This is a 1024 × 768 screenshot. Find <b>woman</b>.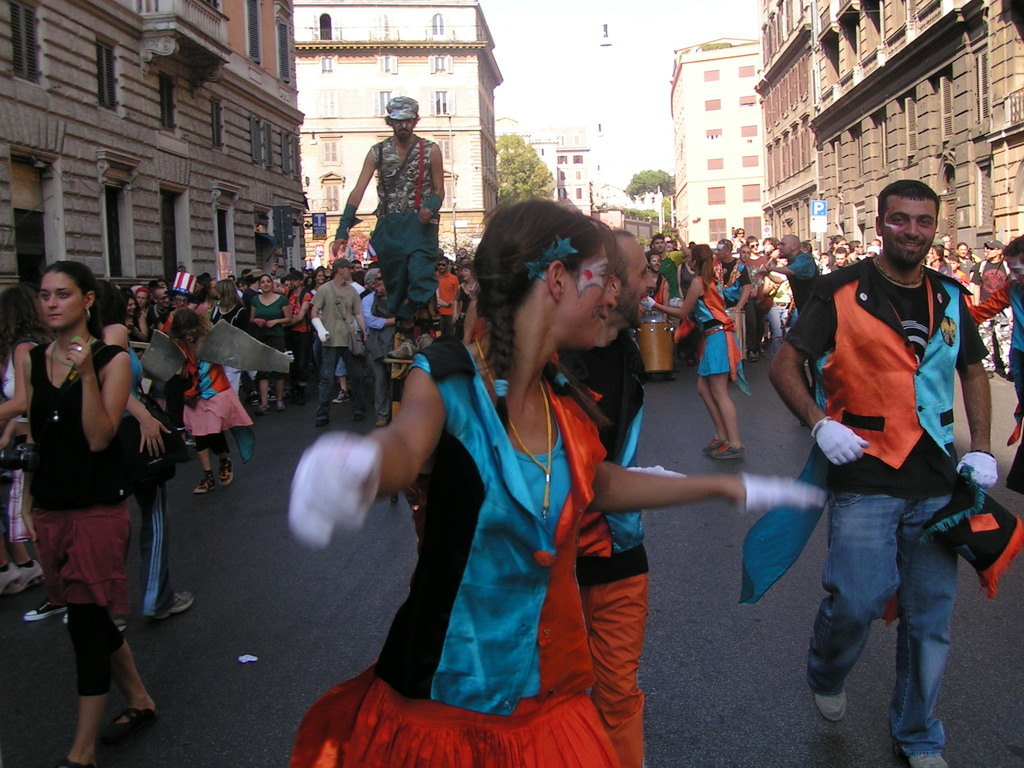
Bounding box: region(24, 259, 161, 767).
